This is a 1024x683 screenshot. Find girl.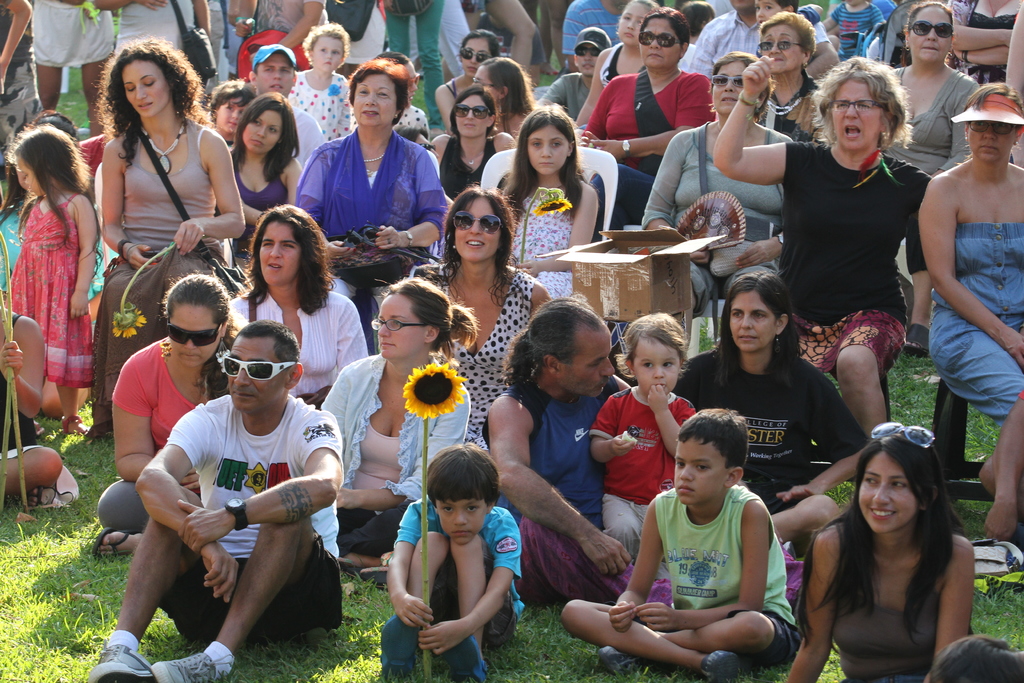
Bounding box: 434/205/544/445.
